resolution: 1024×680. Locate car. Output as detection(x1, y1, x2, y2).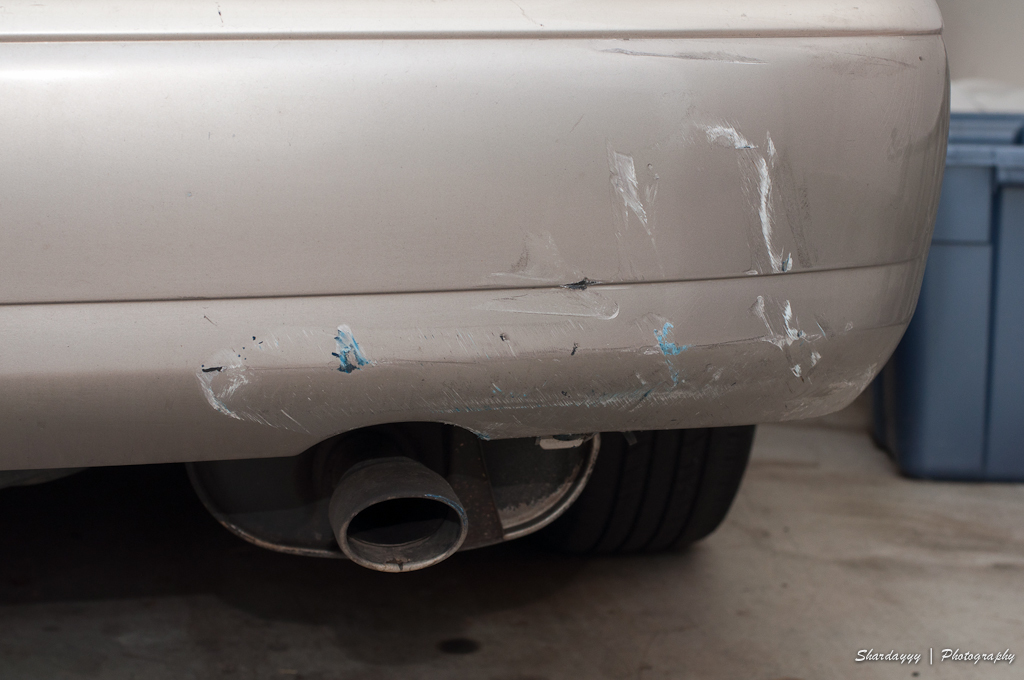
detection(0, 33, 962, 611).
